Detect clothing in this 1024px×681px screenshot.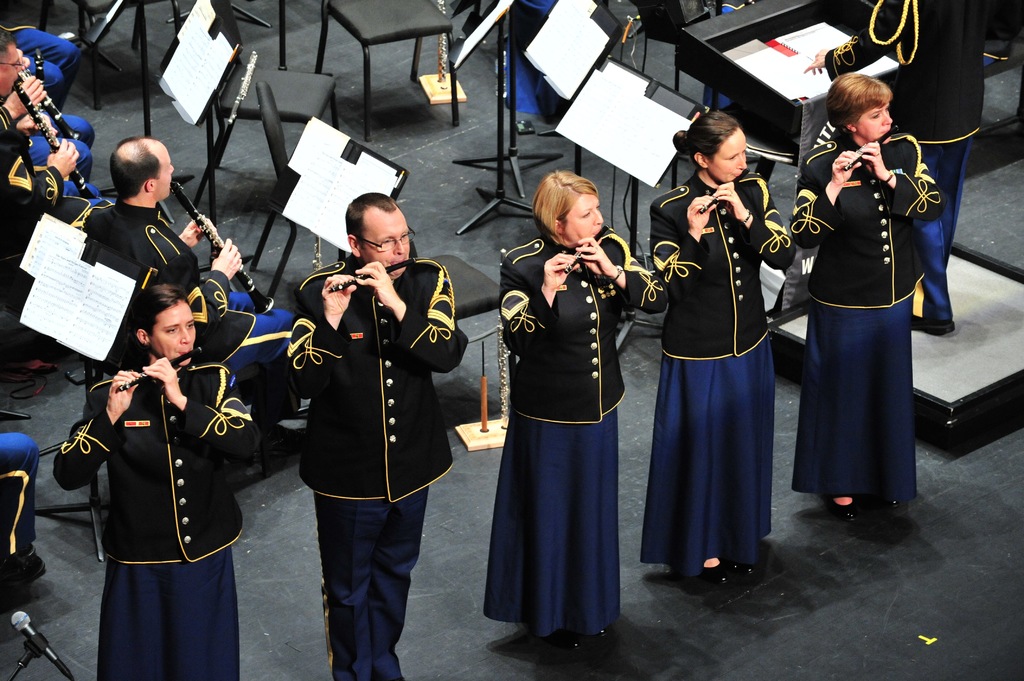
Detection: 786, 134, 940, 497.
